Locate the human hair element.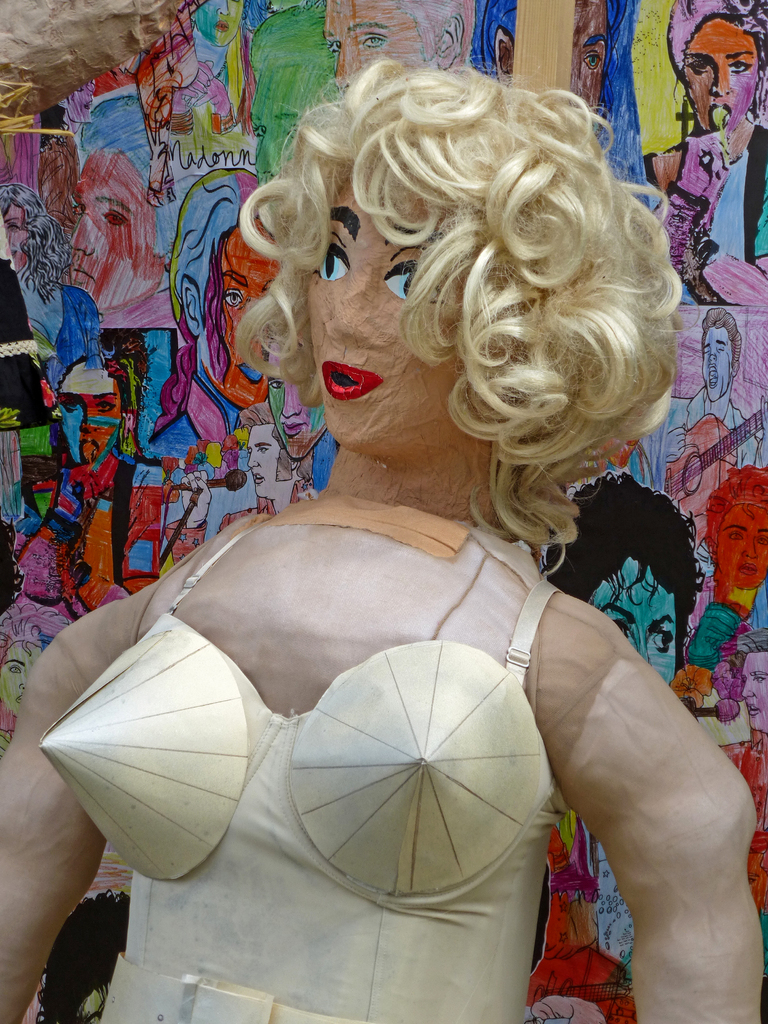
Element bbox: (x1=696, y1=307, x2=740, y2=372).
